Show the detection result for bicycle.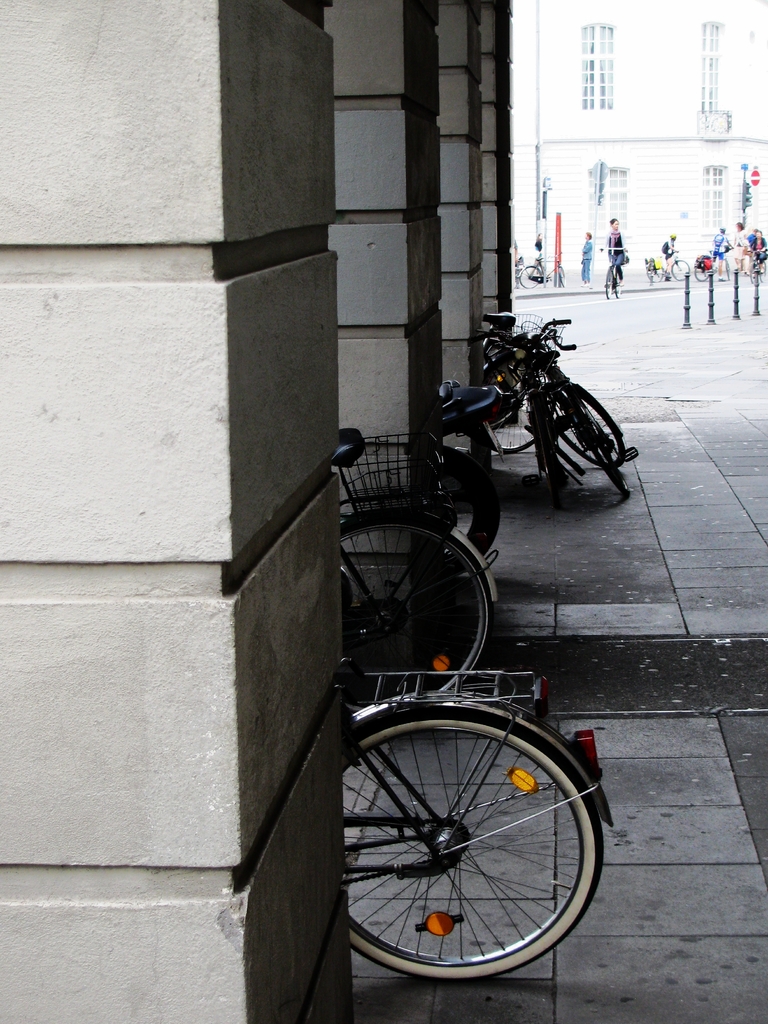
338/422/499/712.
